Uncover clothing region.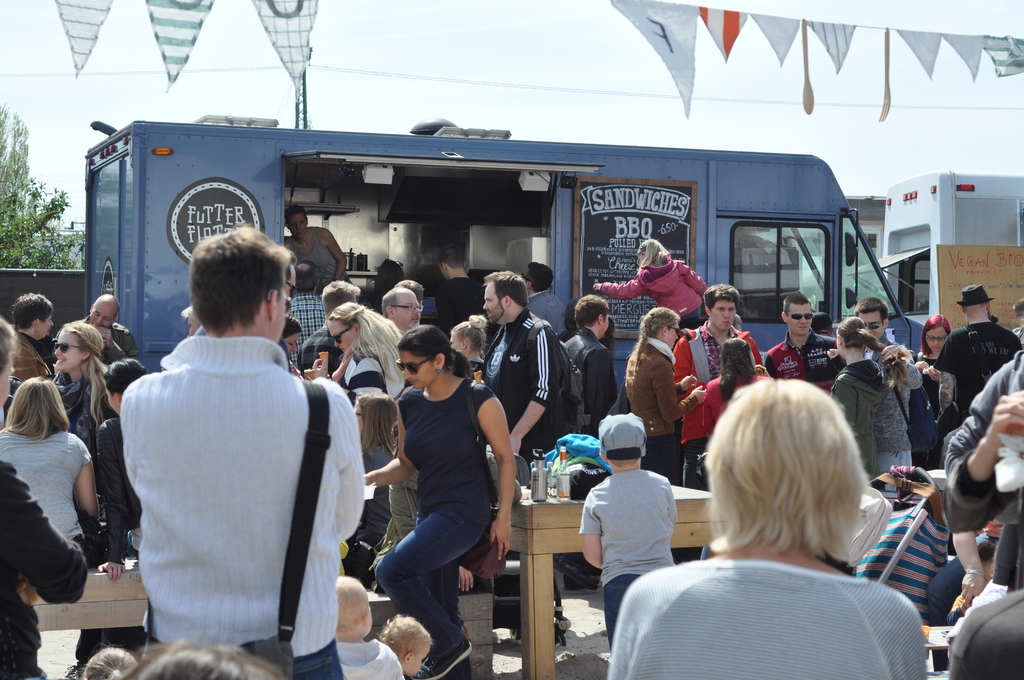
Uncovered: <box>290,293,333,348</box>.
